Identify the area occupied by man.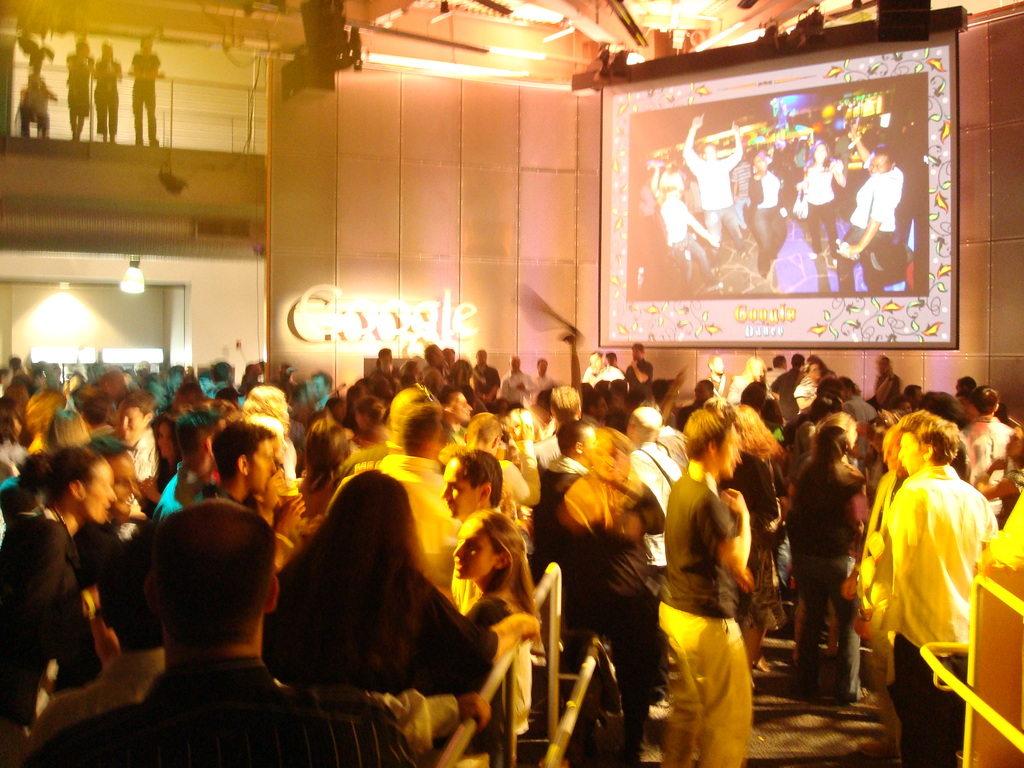
Area: locate(525, 357, 559, 407).
